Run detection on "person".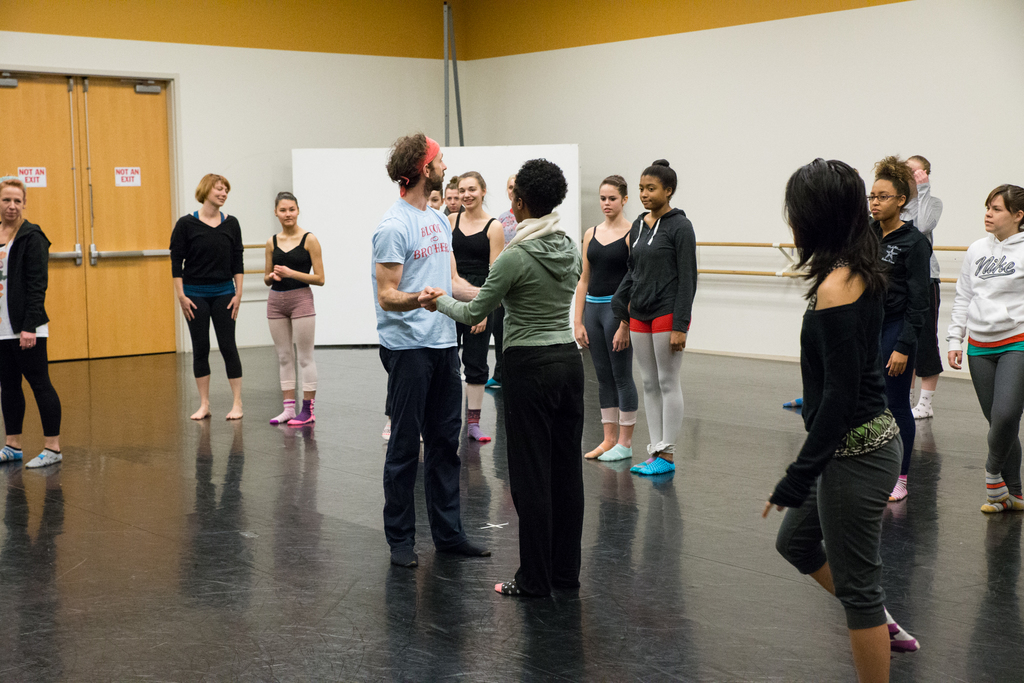
Result: [860, 145, 941, 415].
